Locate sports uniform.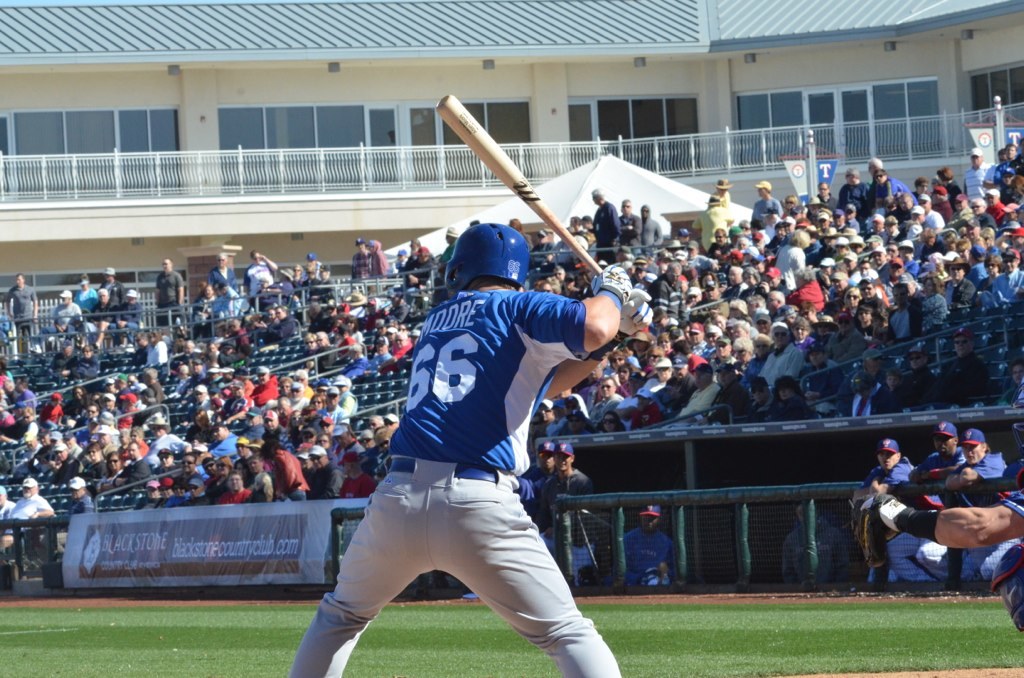
Bounding box: (left=886, top=453, right=951, bottom=580).
